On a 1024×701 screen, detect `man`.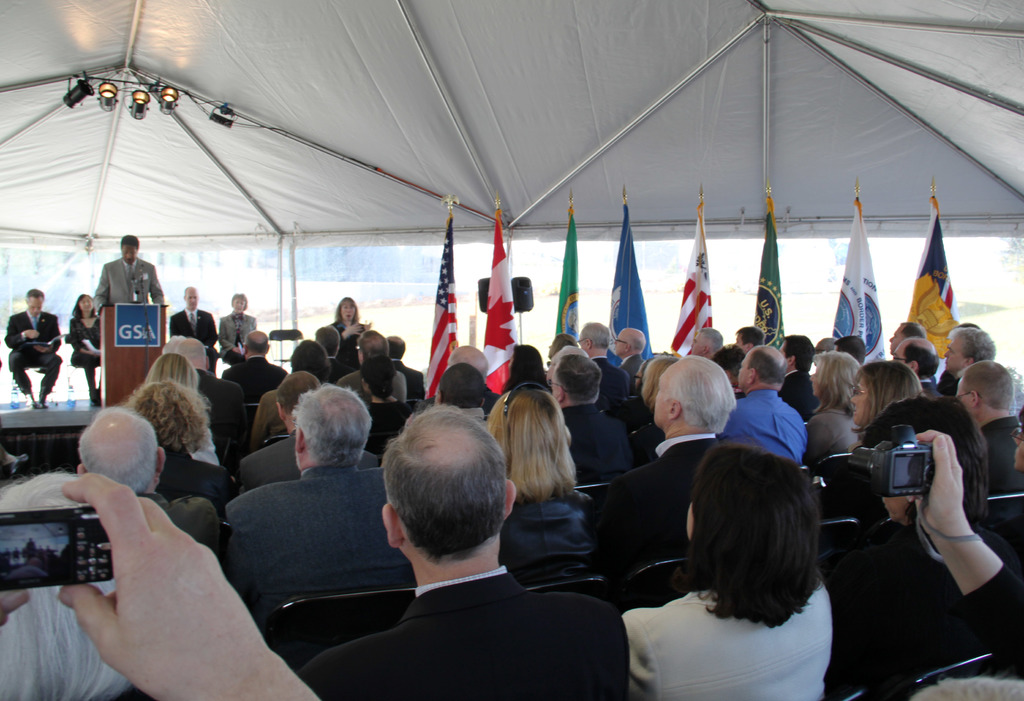
box=[950, 359, 1023, 506].
